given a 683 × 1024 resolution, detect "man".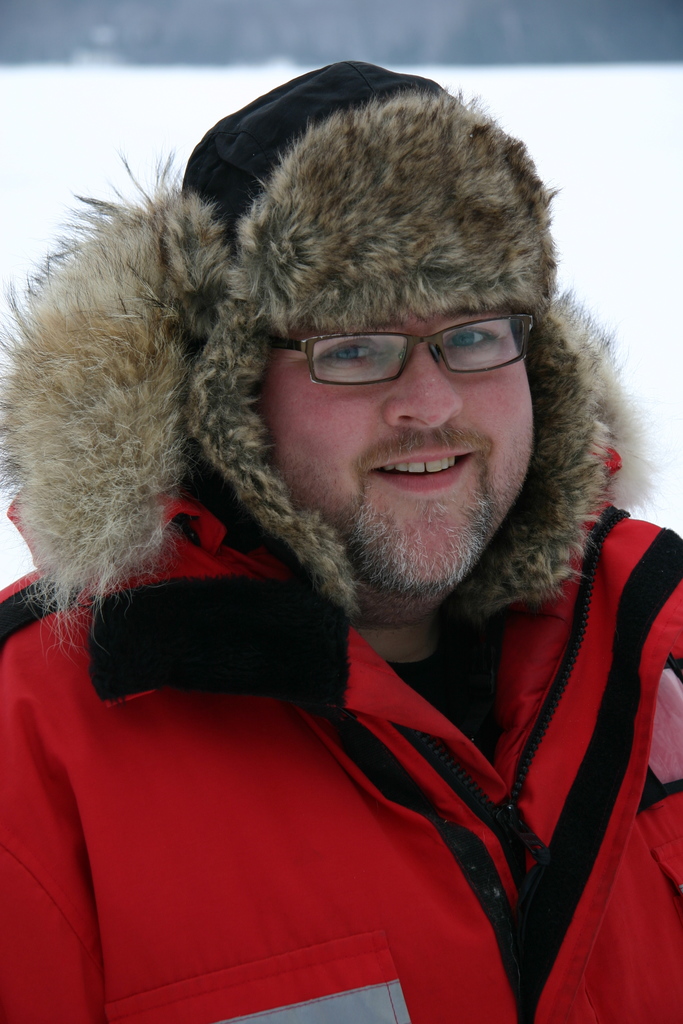
select_region(4, 48, 647, 1016).
